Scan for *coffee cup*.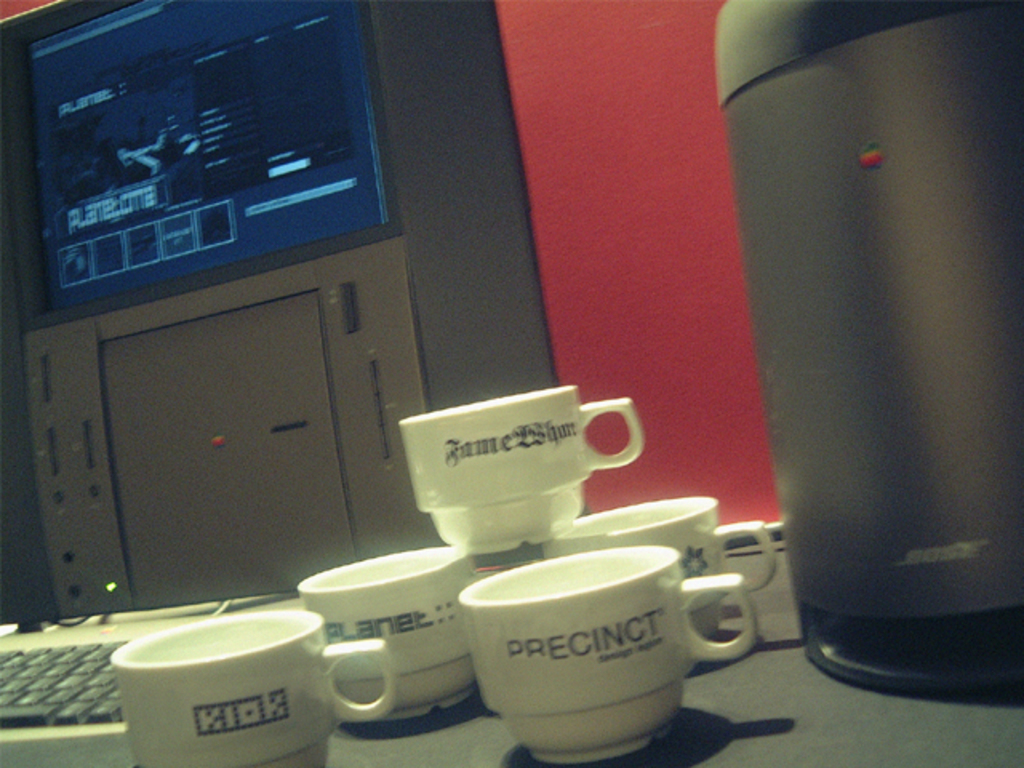
Scan result: (107, 610, 402, 766).
